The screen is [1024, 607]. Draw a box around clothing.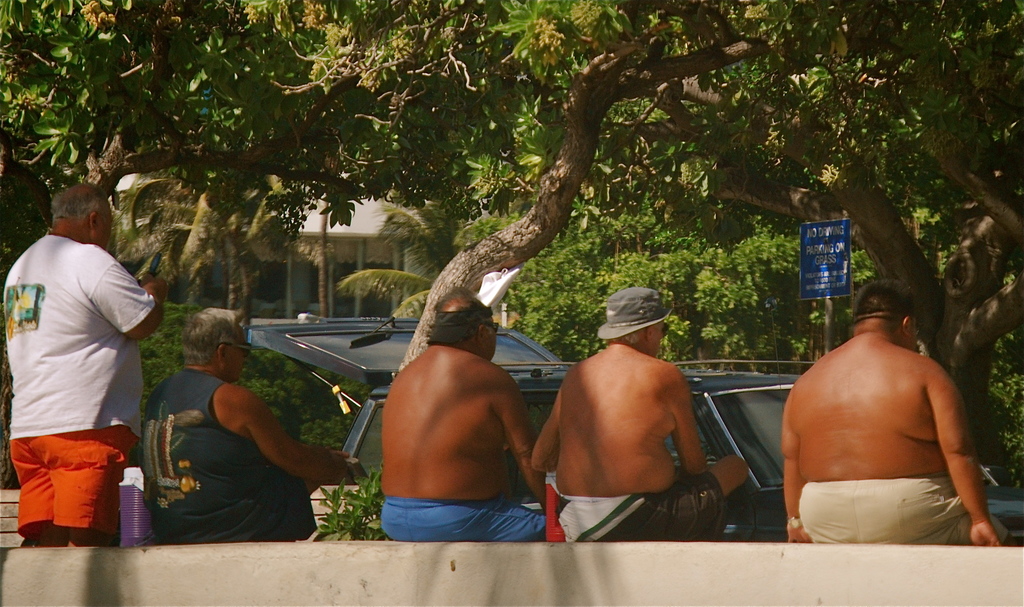
x1=379 y1=494 x2=555 y2=539.
